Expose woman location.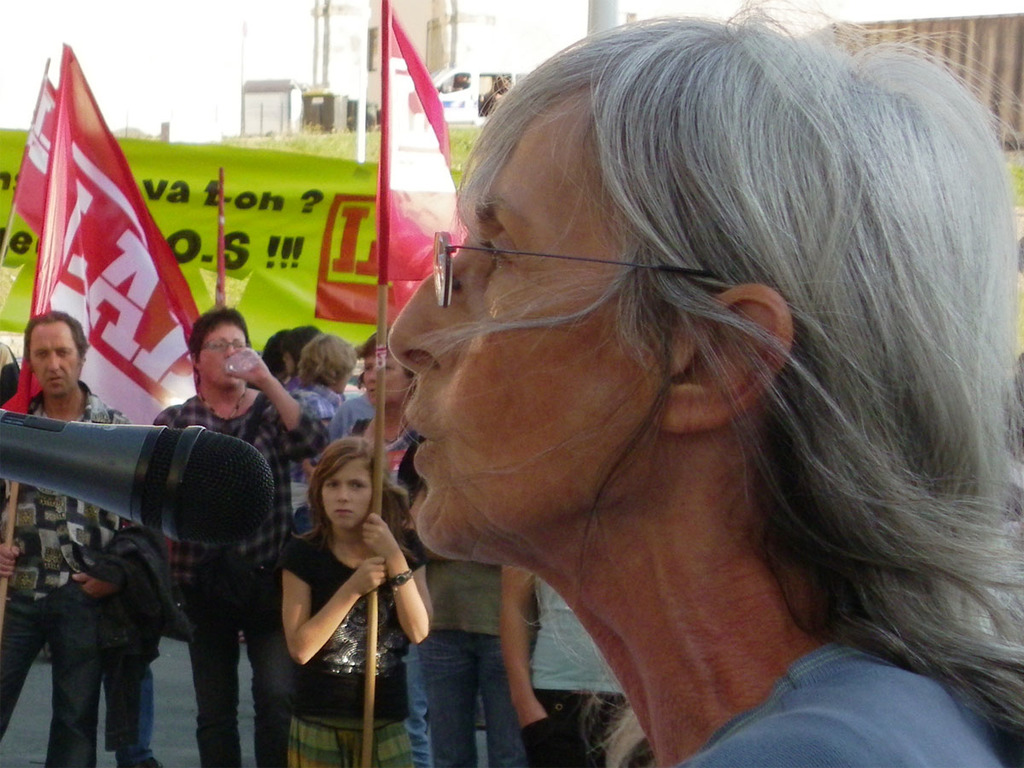
Exposed at <bbox>332, 328, 418, 503</bbox>.
